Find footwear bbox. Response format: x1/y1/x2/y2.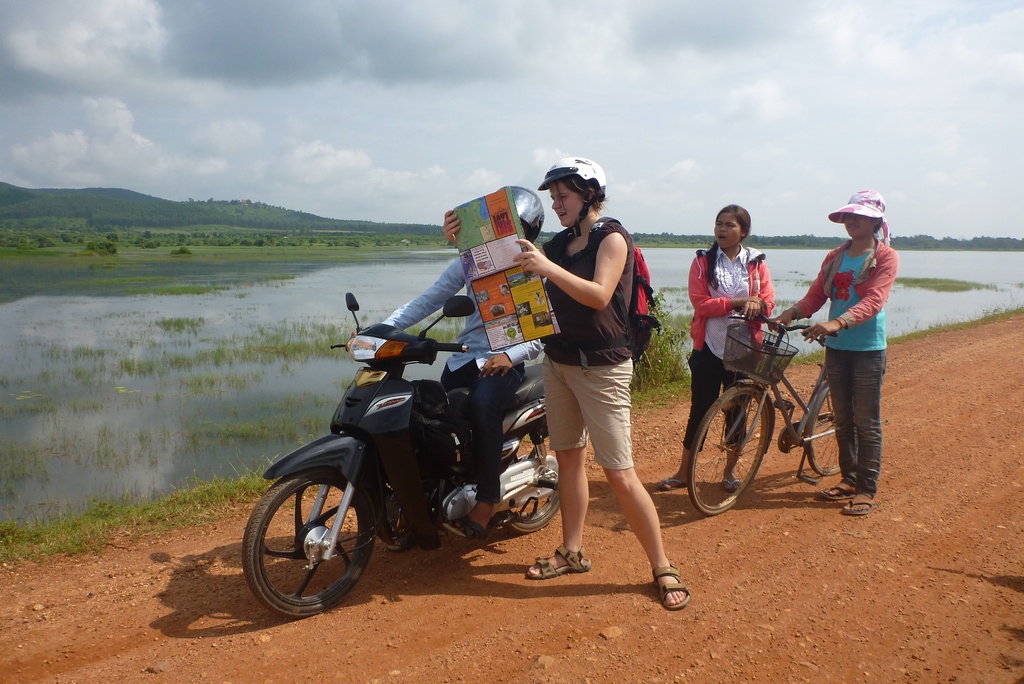
724/474/742/494.
